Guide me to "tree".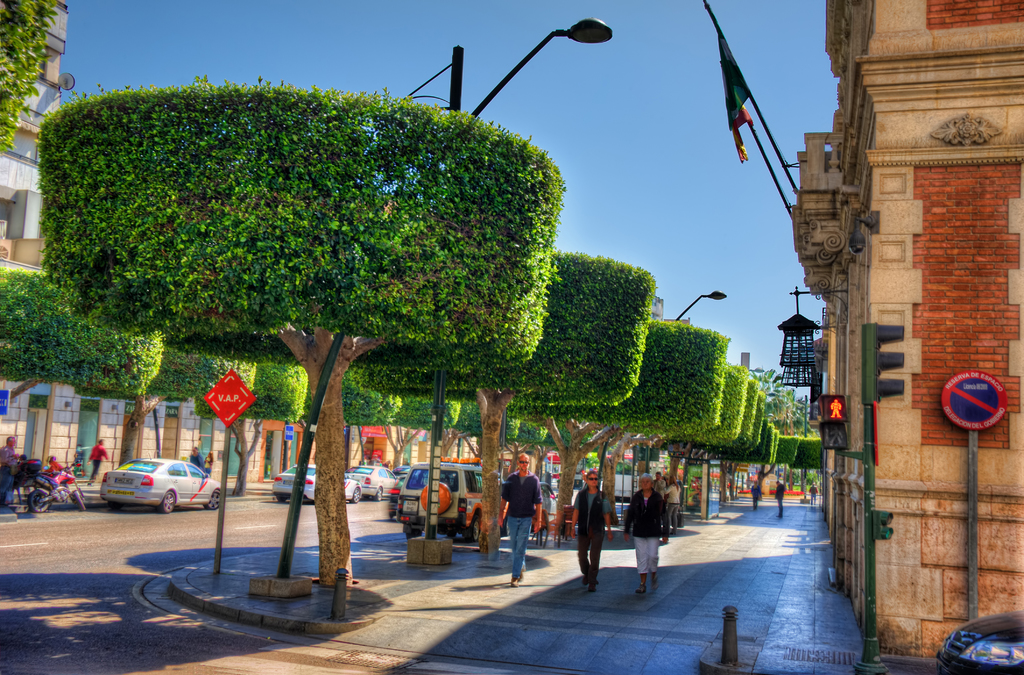
Guidance: 554 304 720 526.
